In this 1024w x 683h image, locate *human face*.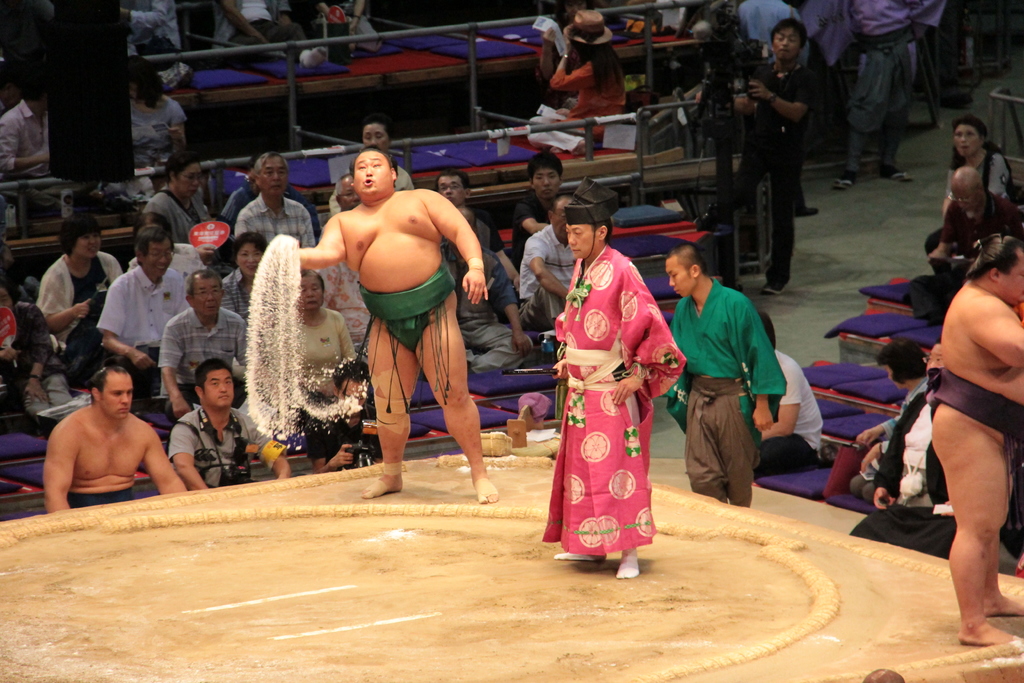
Bounding box: region(354, 151, 388, 199).
